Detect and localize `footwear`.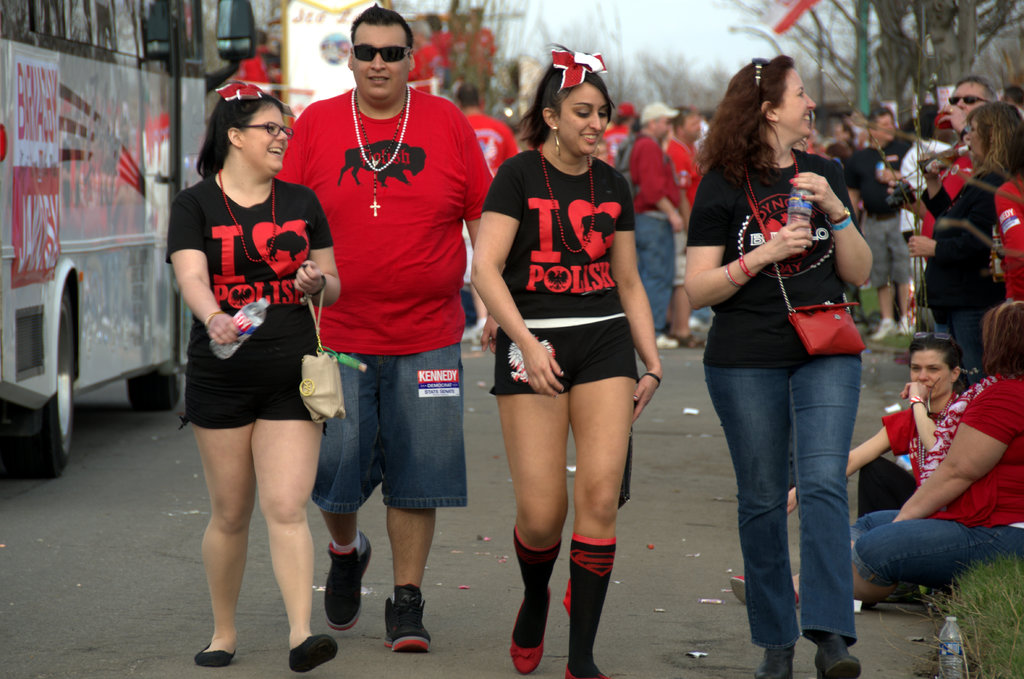
Localized at pyautogui.locateOnScreen(192, 641, 237, 666).
